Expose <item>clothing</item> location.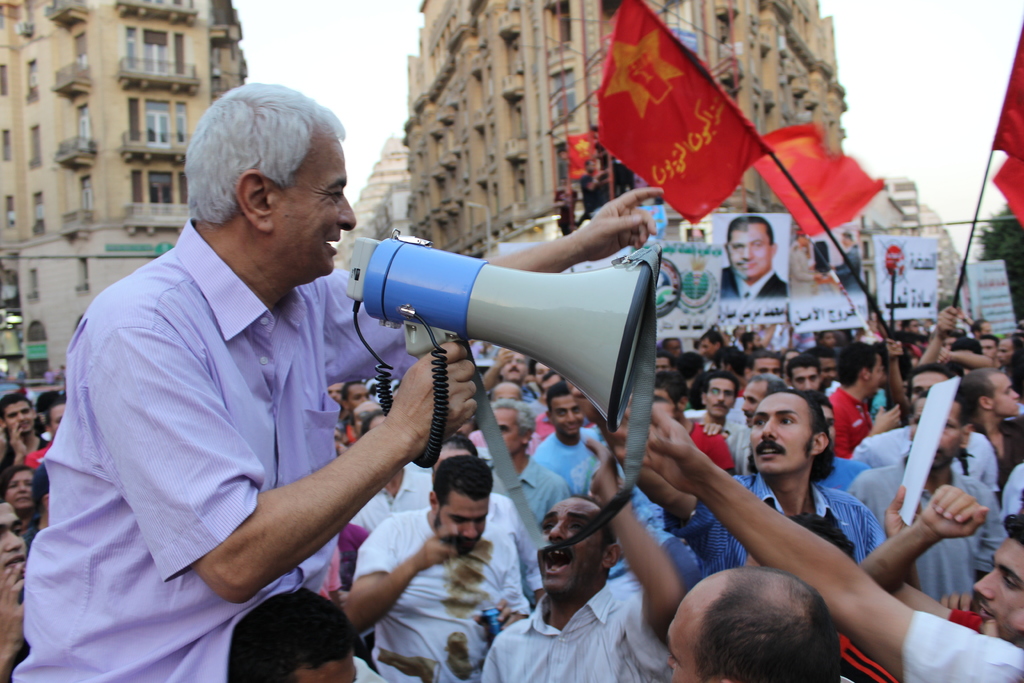
Exposed at region(822, 383, 881, 452).
